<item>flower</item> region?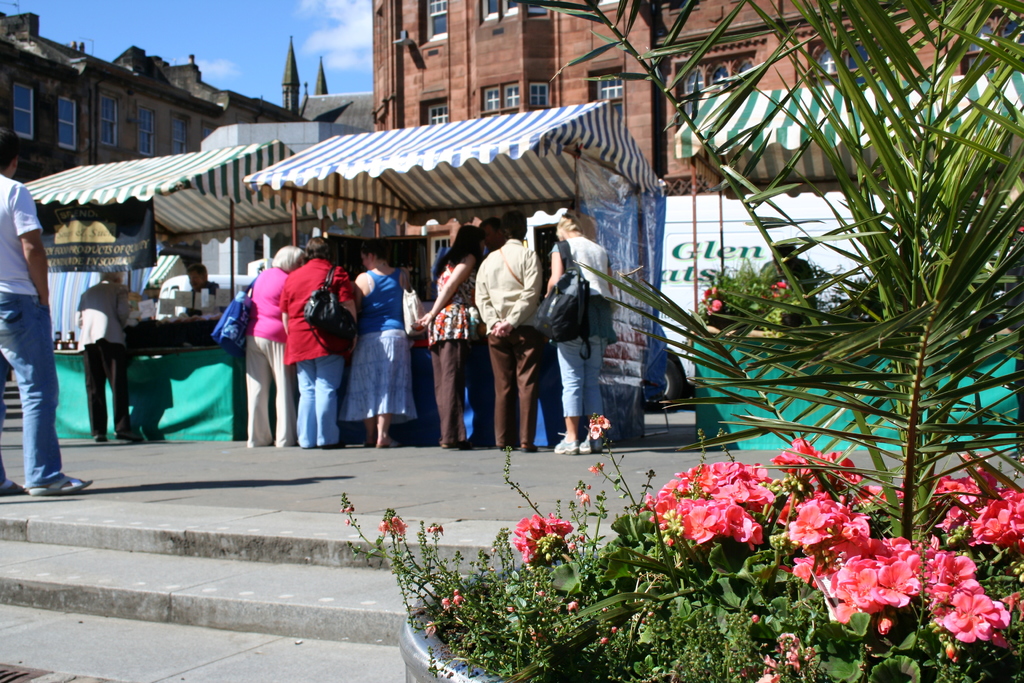
l=767, t=279, r=788, b=304
